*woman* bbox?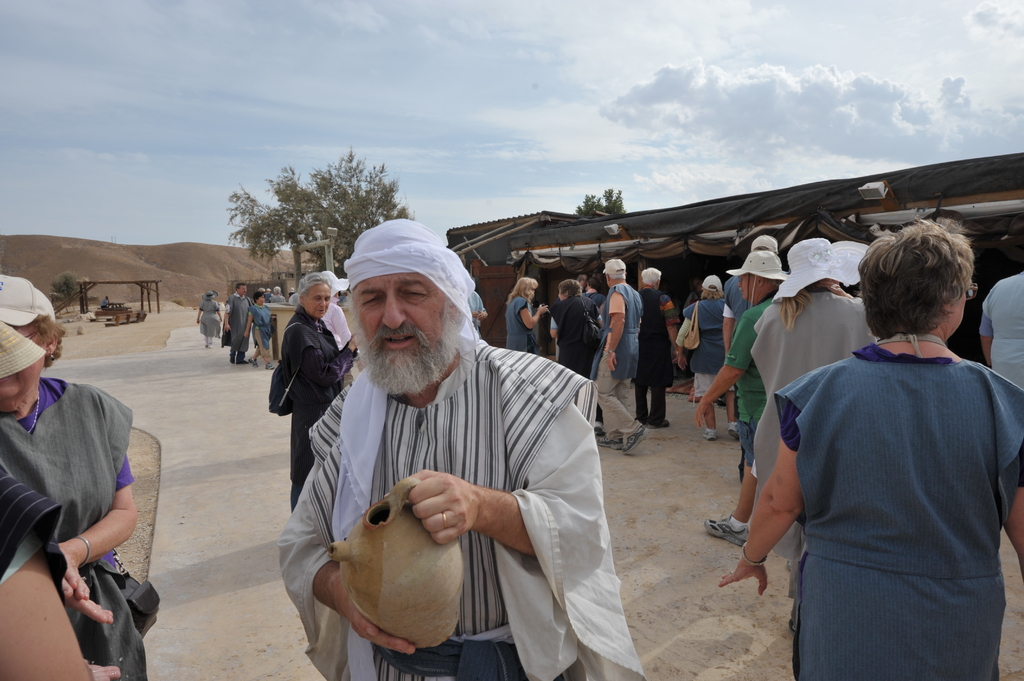
bbox=(504, 276, 548, 356)
